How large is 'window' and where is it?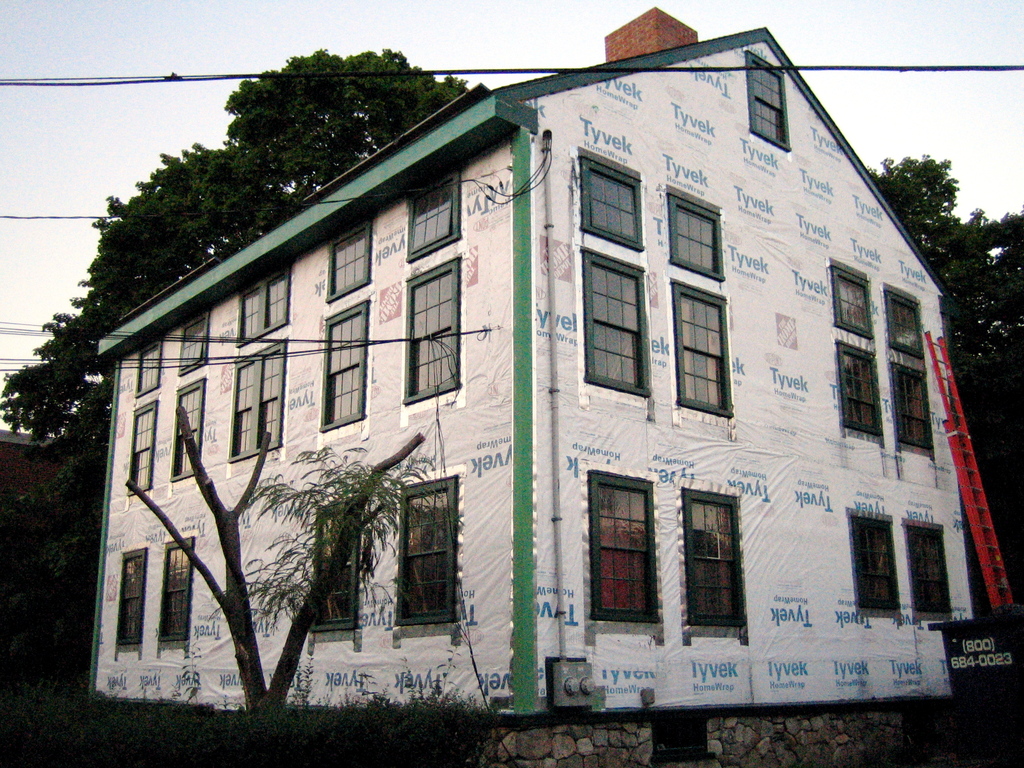
Bounding box: box(673, 282, 737, 420).
